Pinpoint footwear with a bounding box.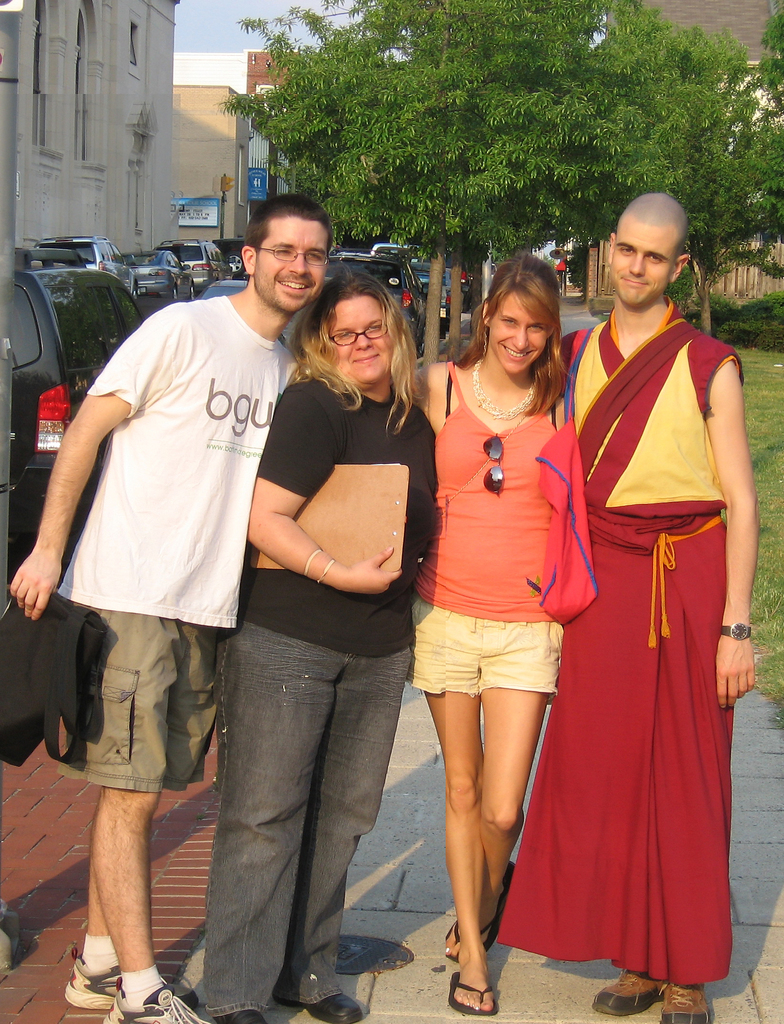
left=60, top=953, right=200, bottom=1007.
